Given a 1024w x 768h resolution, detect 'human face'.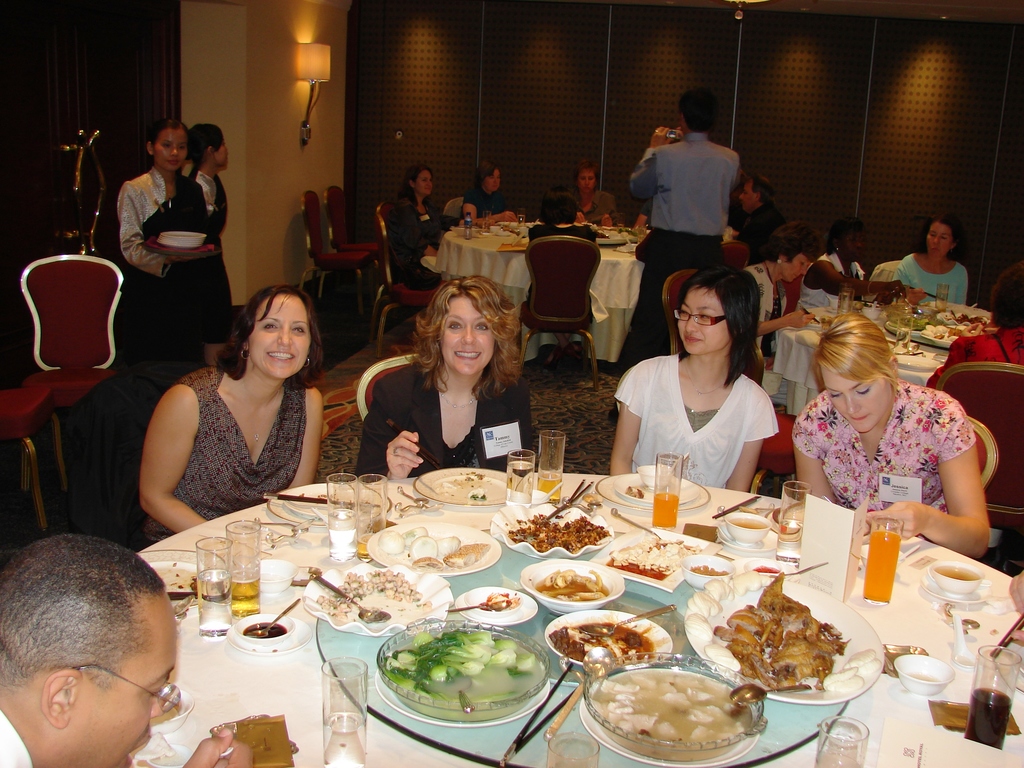
BBox(414, 169, 436, 197).
